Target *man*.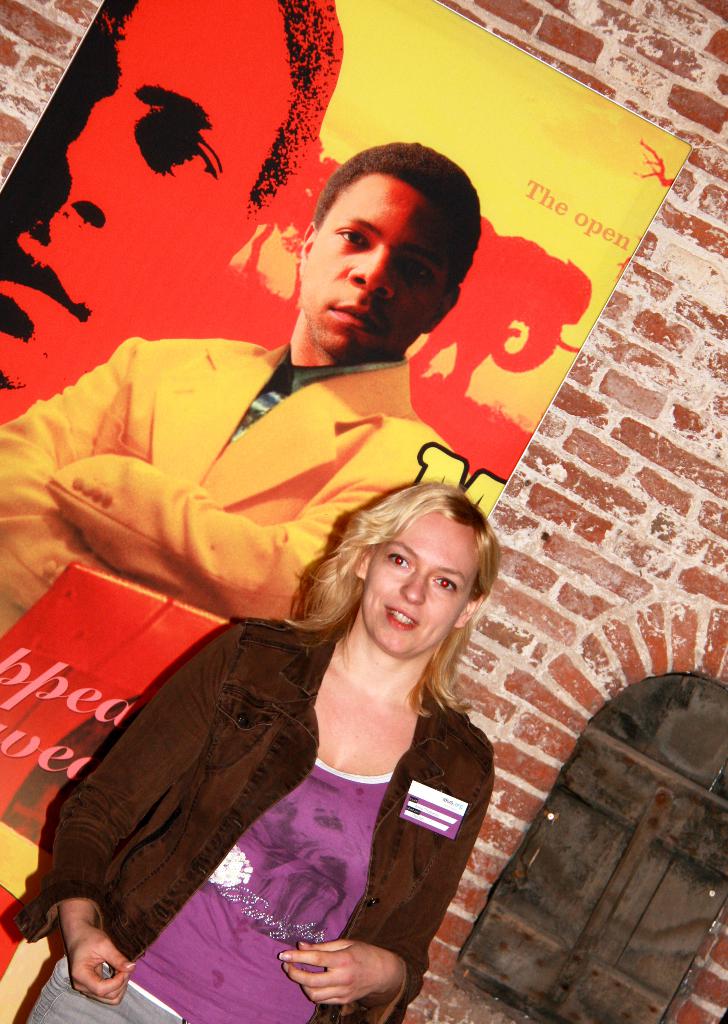
Target region: [x1=0, y1=148, x2=471, y2=630].
